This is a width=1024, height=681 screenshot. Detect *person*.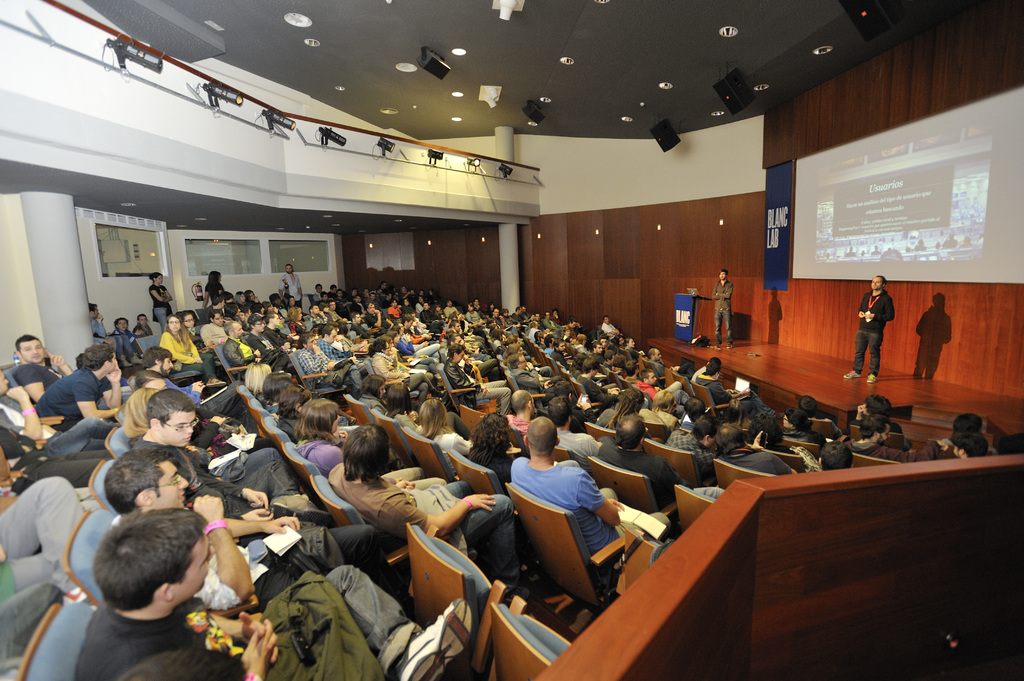
(left=844, top=269, right=899, bottom=384).
